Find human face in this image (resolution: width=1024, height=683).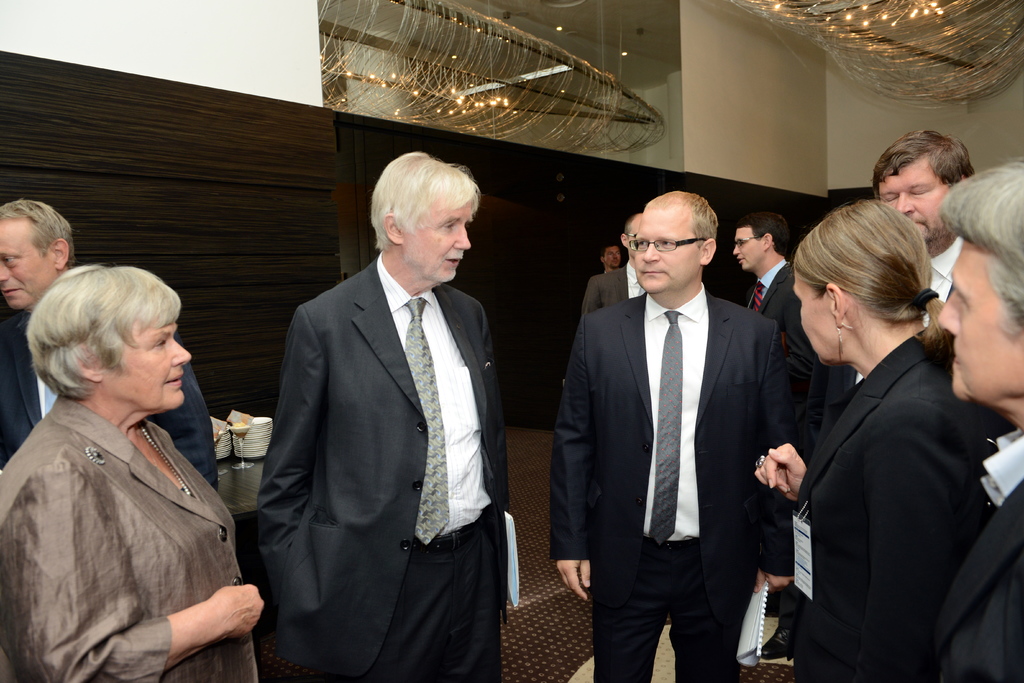
x1=404 y1=194 x2=476 y2=285.
